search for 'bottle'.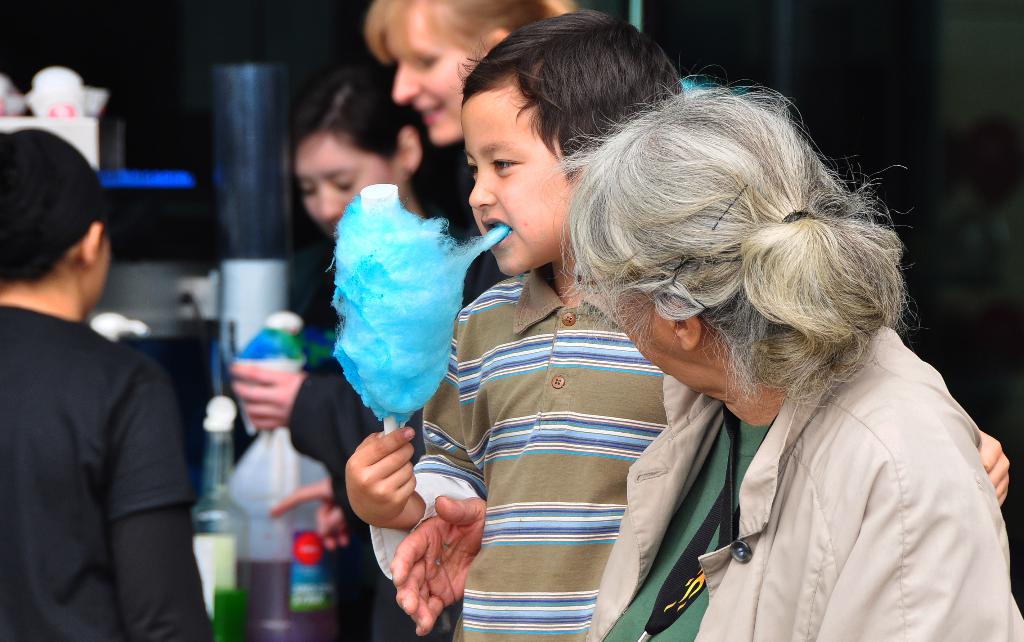
Found at 188:415:239:641.
